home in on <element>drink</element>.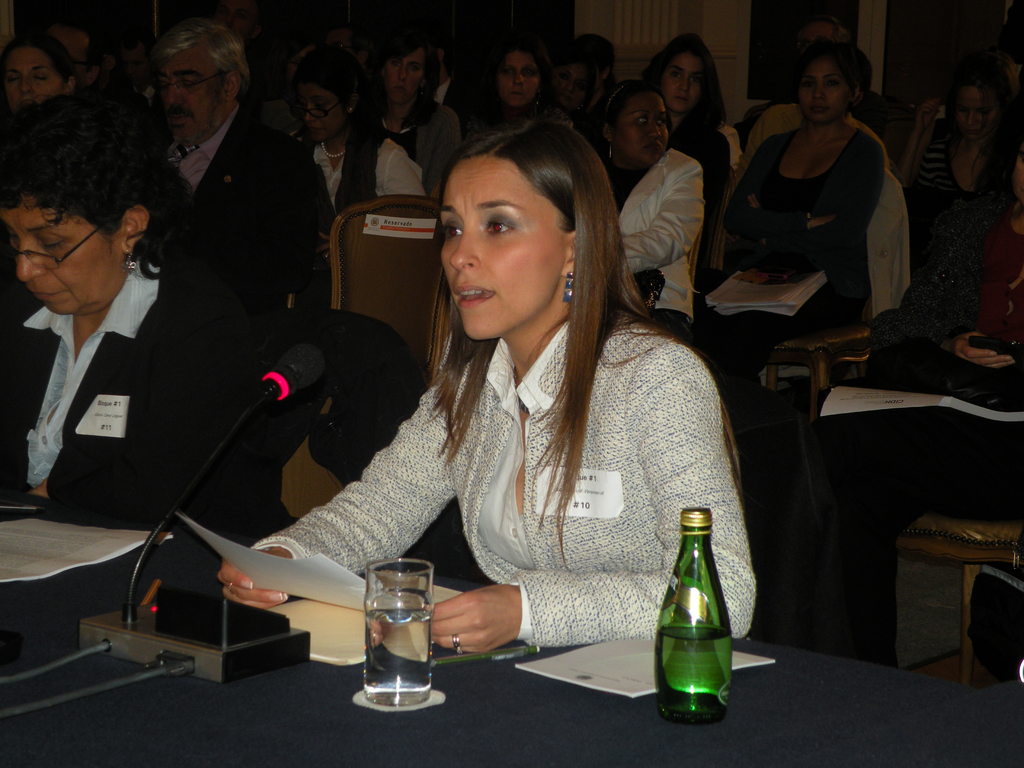
Homed in at locate(363, 588, 436, 704).
